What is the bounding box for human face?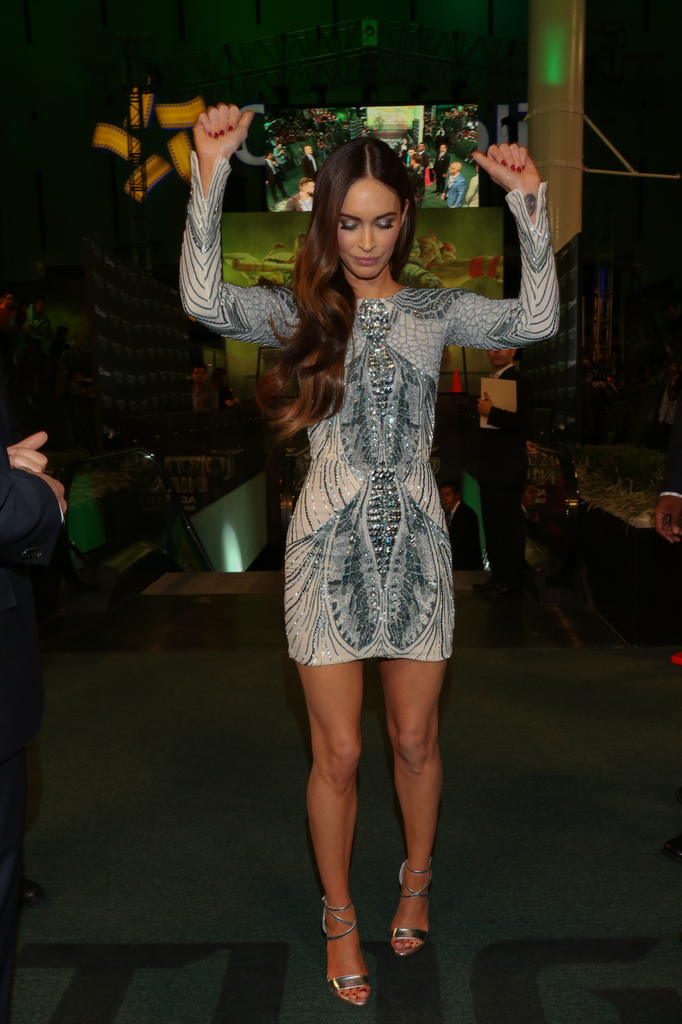
x1=191, y1=365, x2=206, y2=384.
